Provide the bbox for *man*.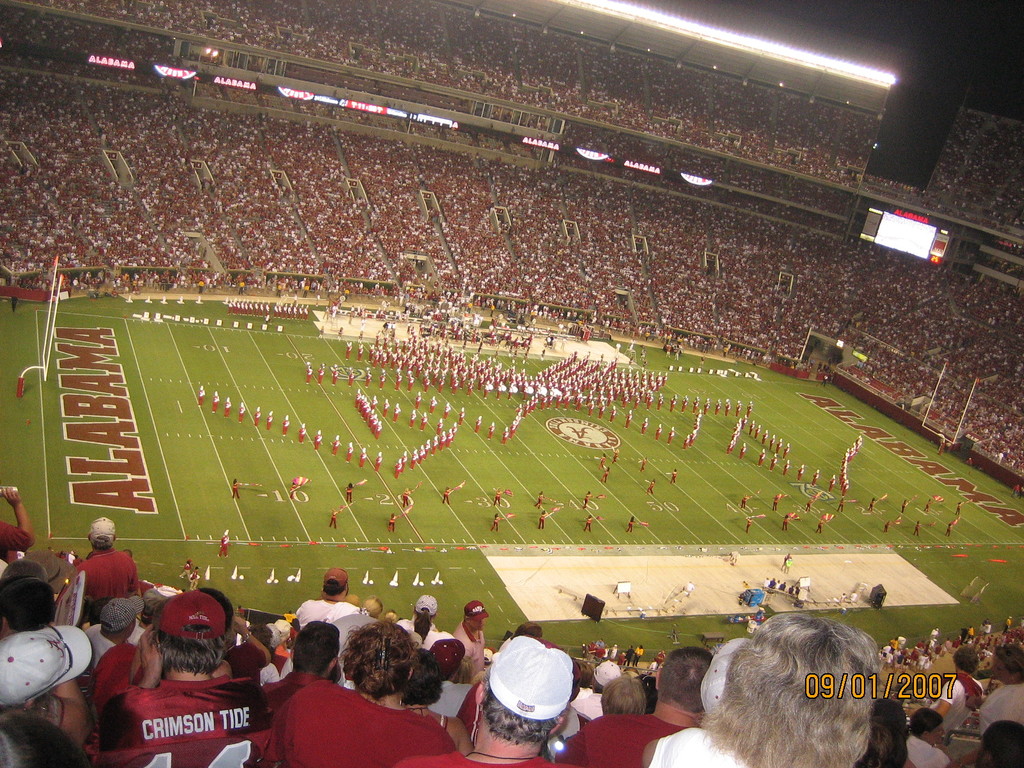
[left=753, top=422, right=754, bottom=433].
